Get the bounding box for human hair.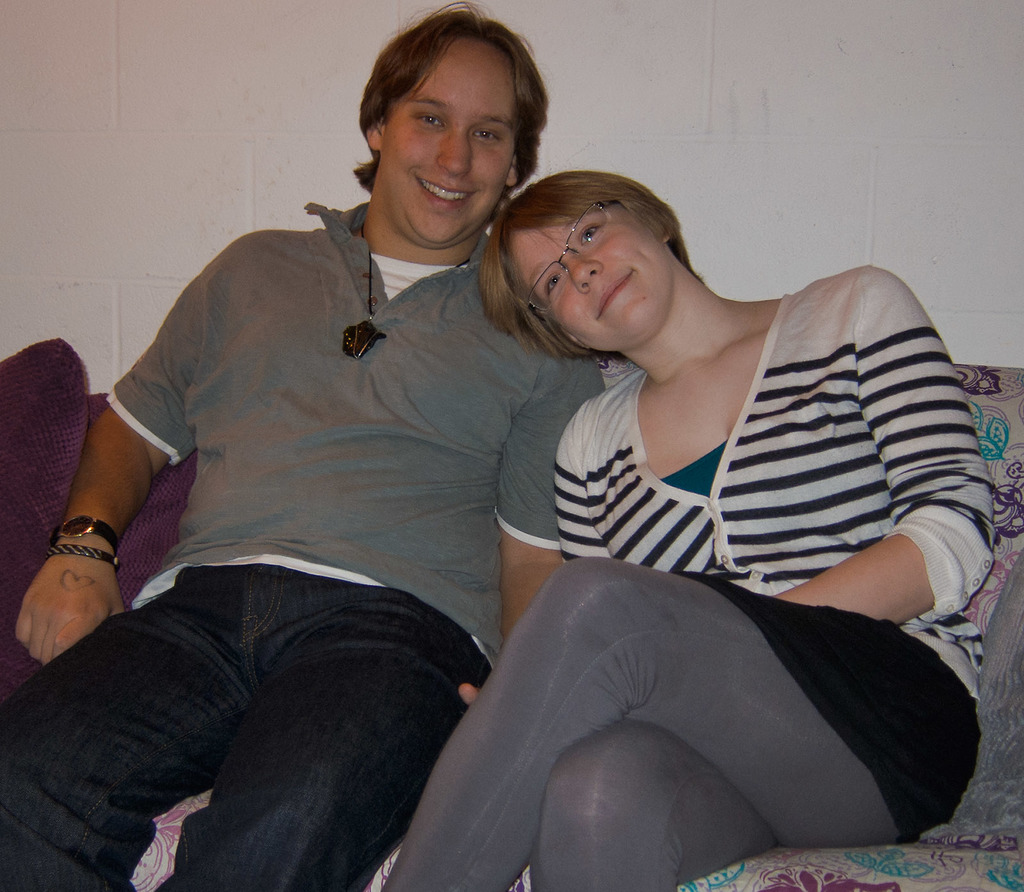
bbox=[468, 159, 708, 377].
